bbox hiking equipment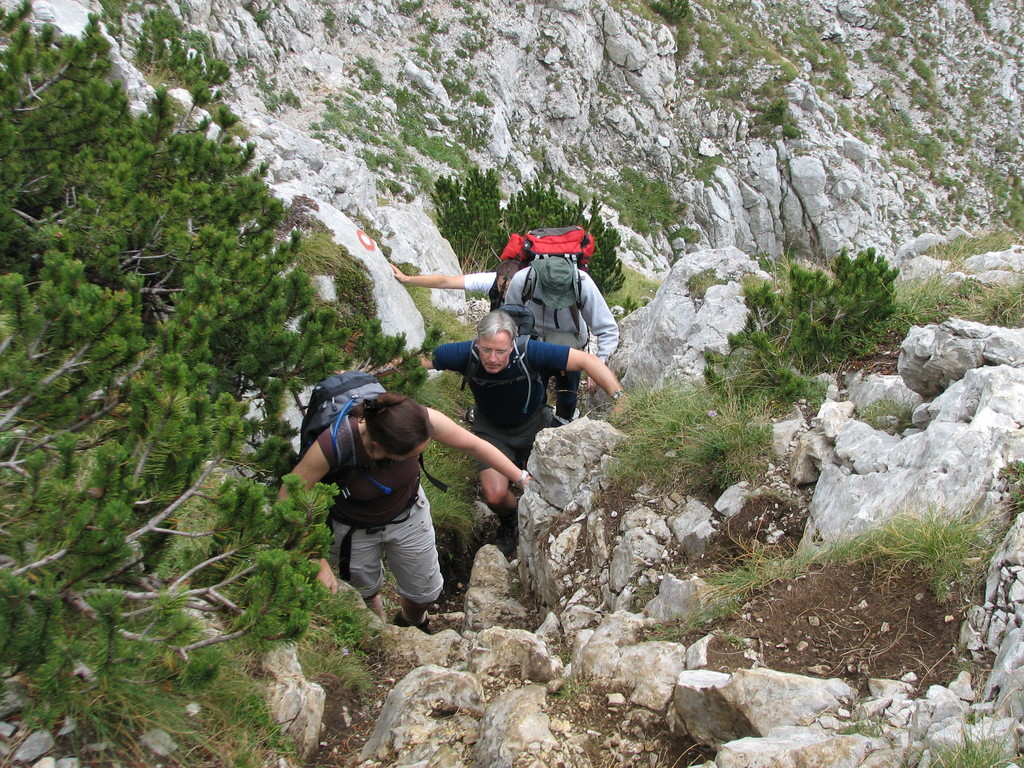
300:369:451:577
